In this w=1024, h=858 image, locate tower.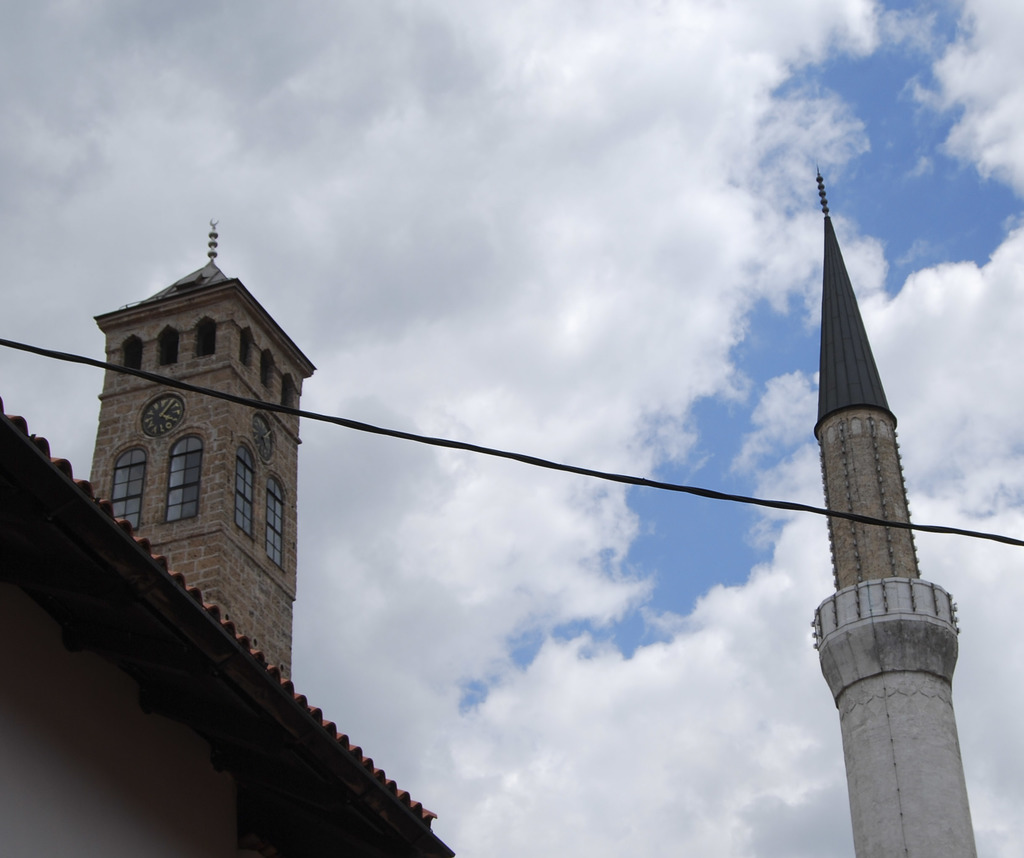
Bounding box: locate(809, 175, 979, 857).
